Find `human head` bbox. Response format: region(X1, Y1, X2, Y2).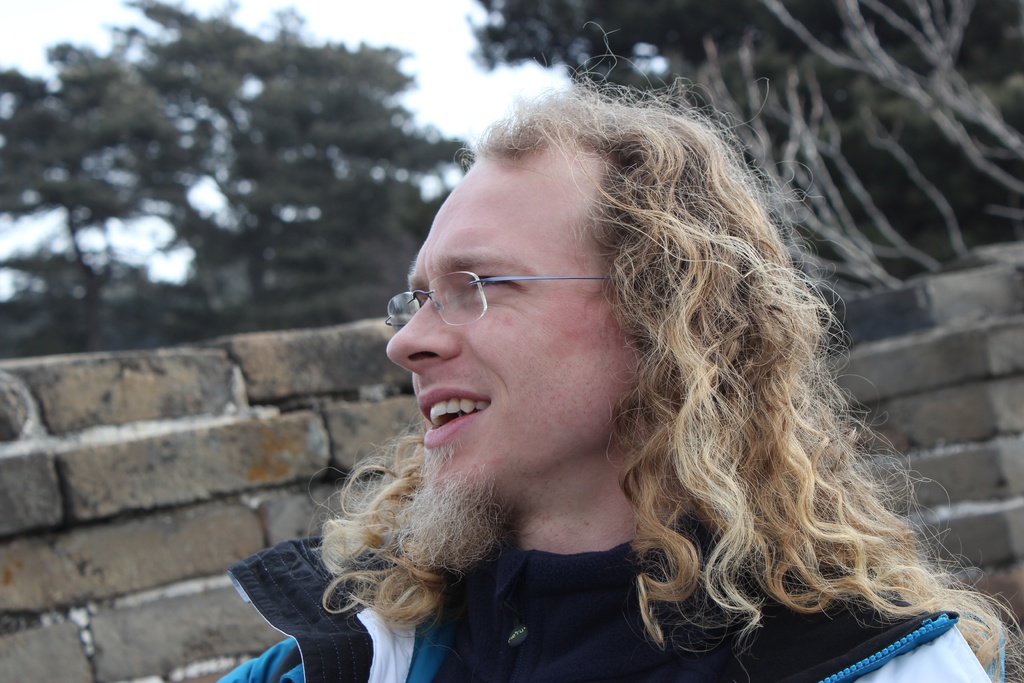
region(398, 93, 758, 525).
